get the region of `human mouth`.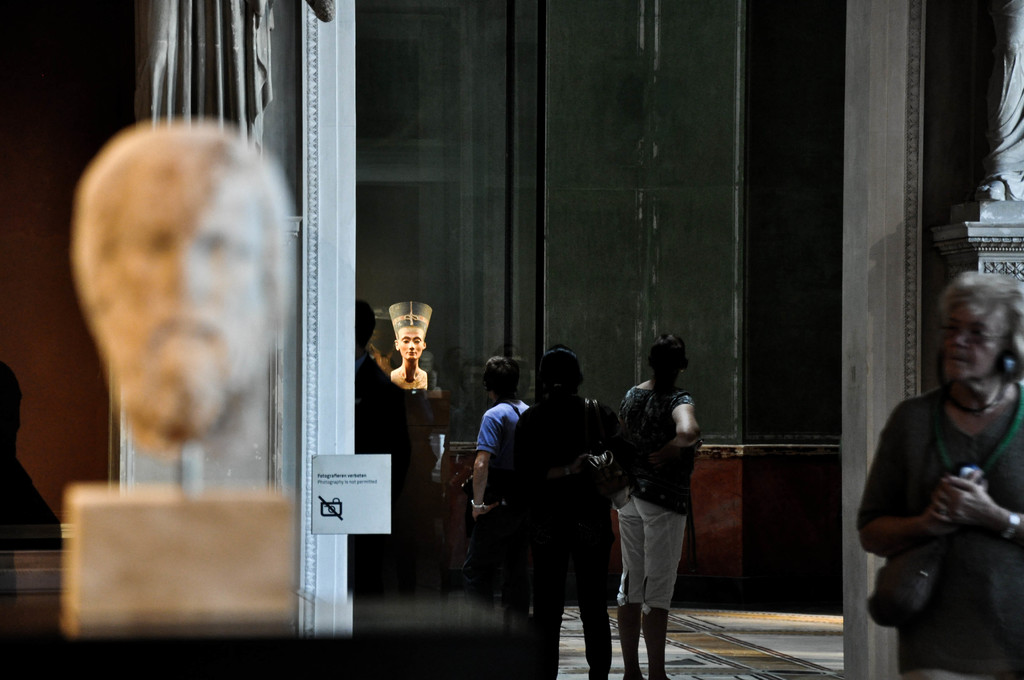
BBox(141, 312, 221, 355).
